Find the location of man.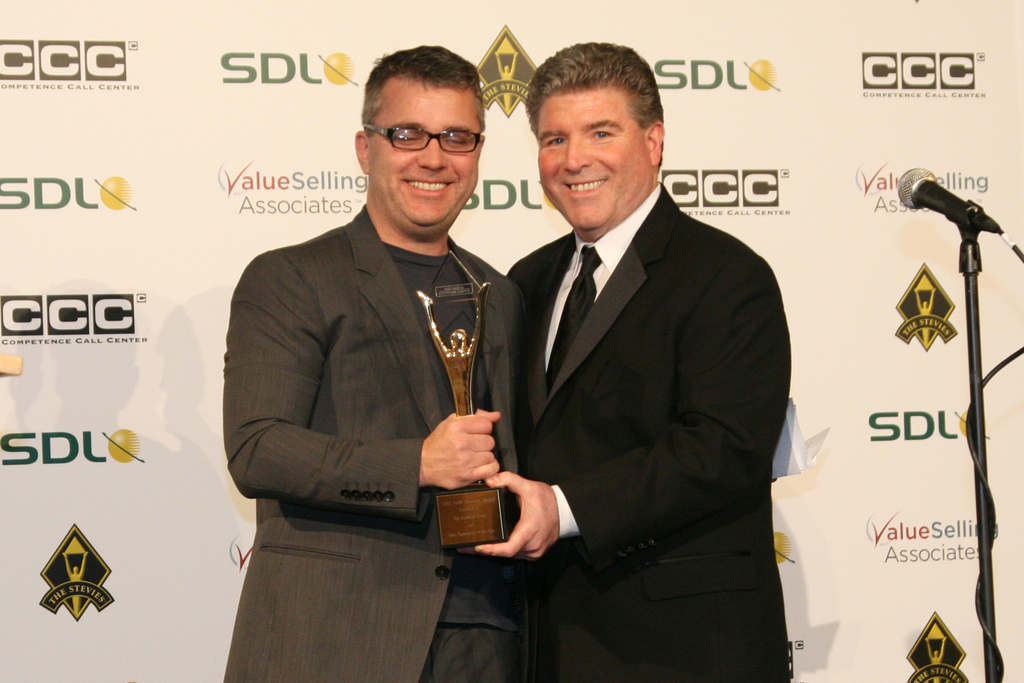
Location: 470/50/812/663.
